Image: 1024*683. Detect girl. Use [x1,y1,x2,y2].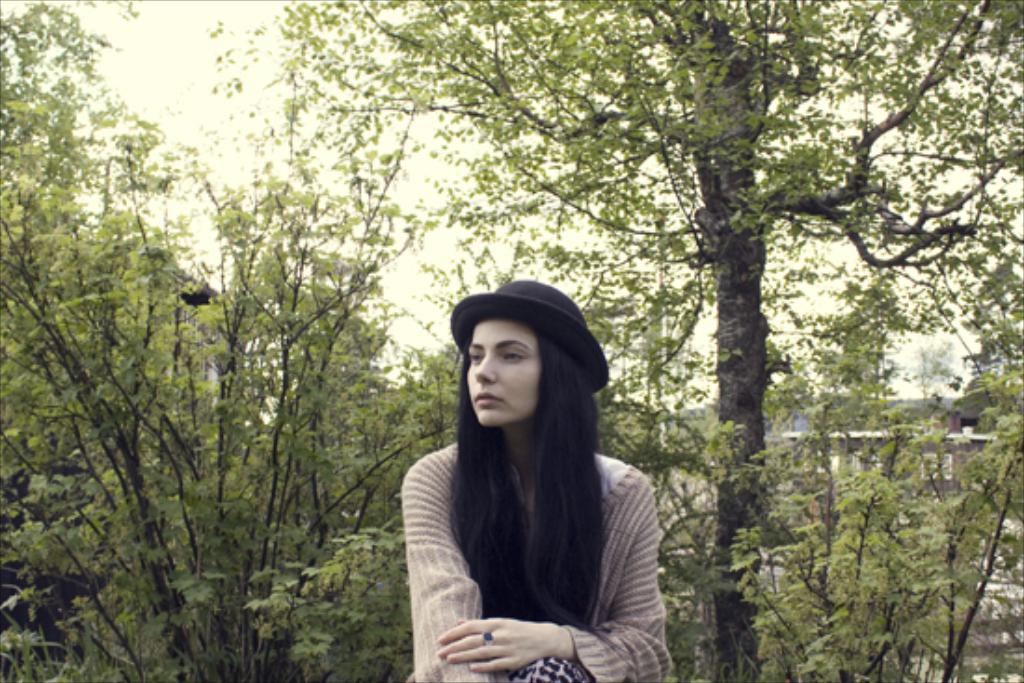
[400,279,680,681].
